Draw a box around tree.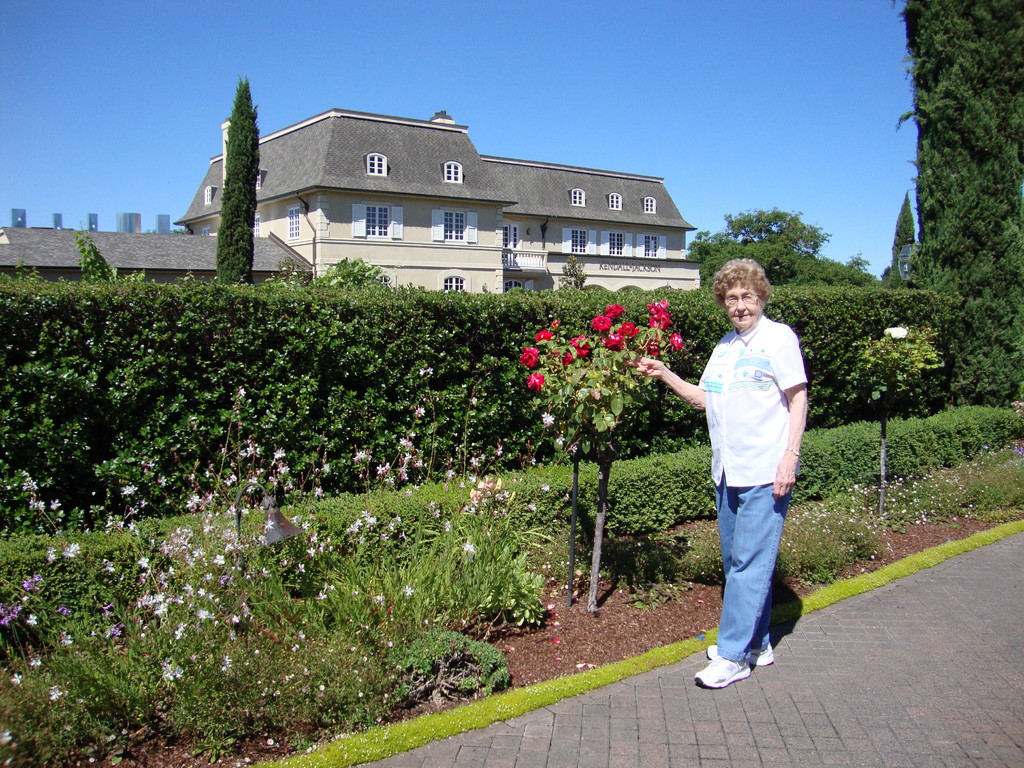
l=876, t=192, r=930, b=286.
